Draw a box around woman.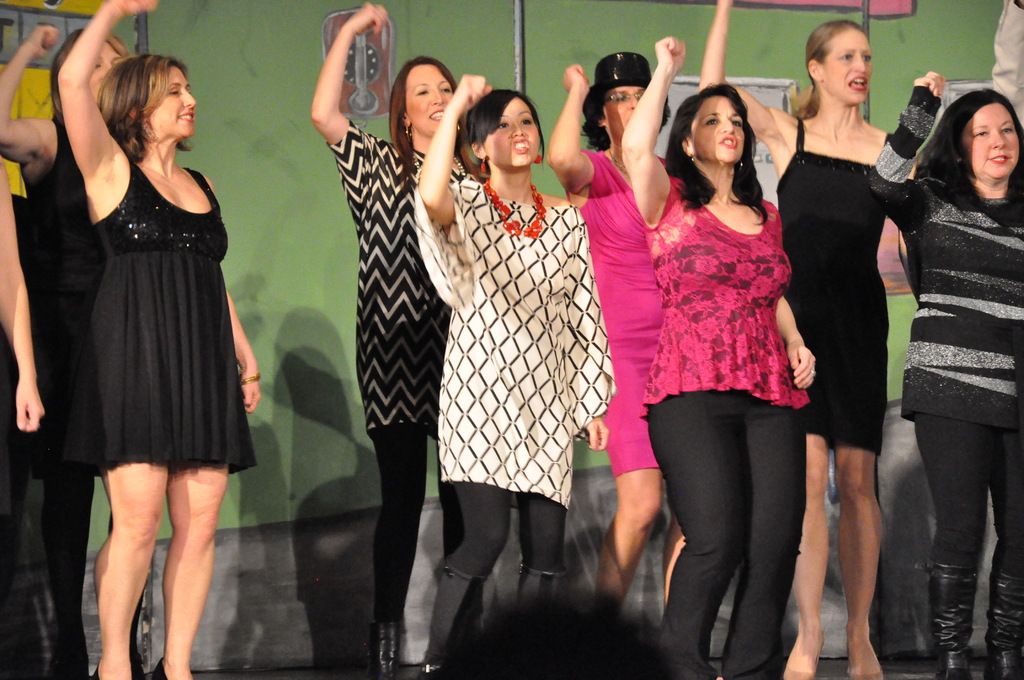
l=55, t=0, r=262, b=679.
